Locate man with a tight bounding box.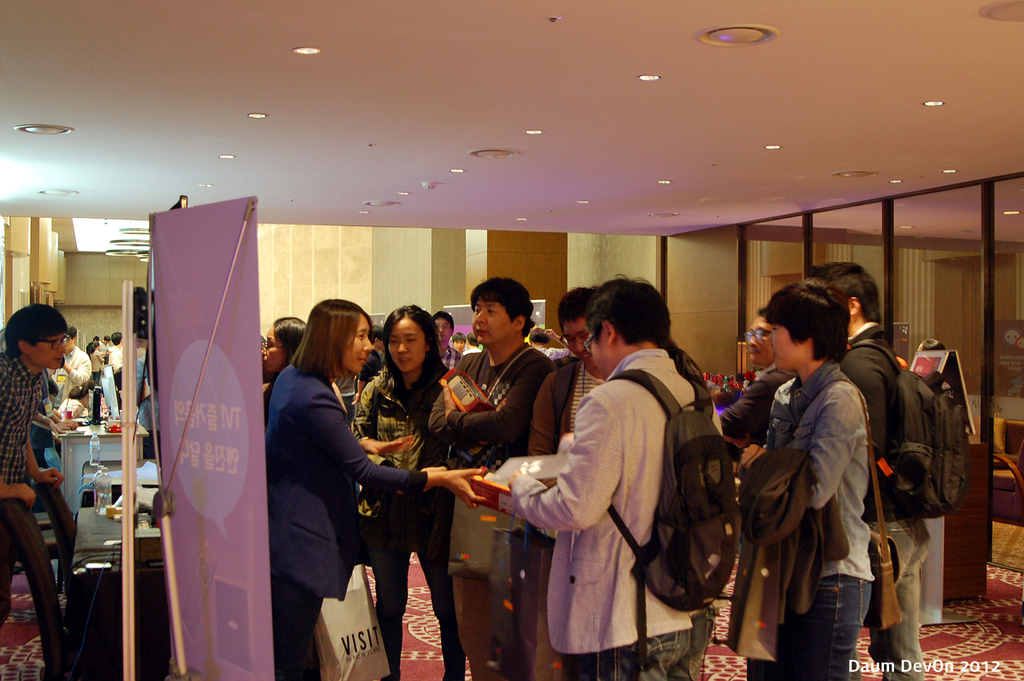
{"x1": 50, "y1": 328, "x2": 89, "y2": 421}.
